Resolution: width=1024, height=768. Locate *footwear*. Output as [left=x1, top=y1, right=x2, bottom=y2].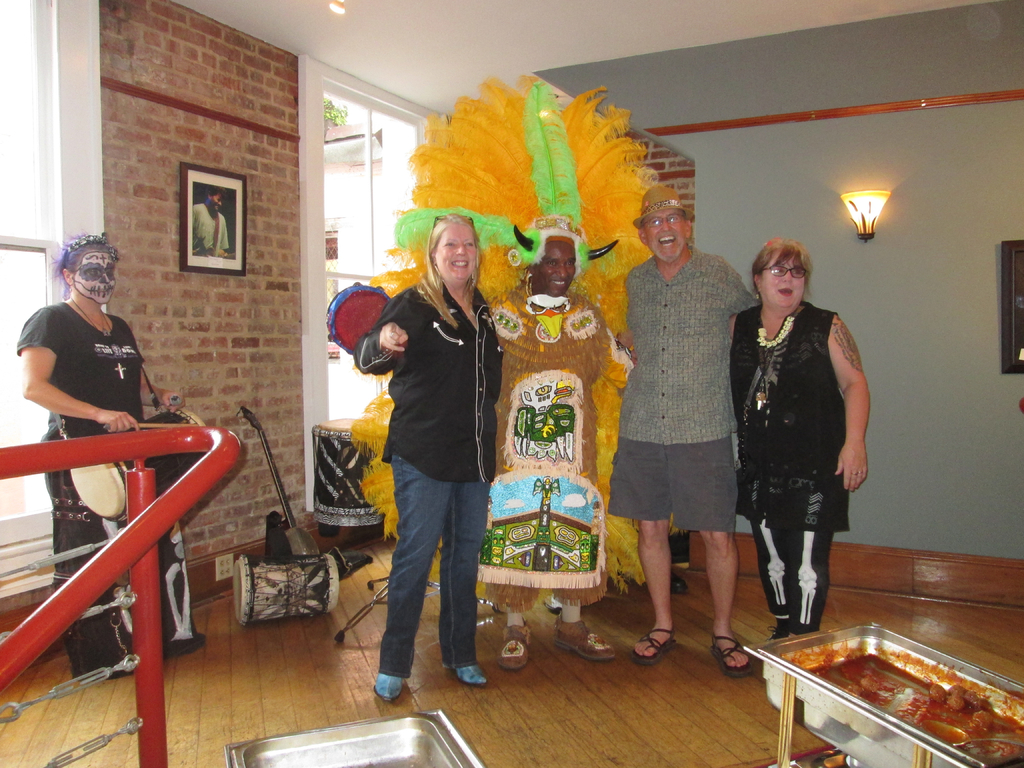
[left=499, top=616, right=528, bottom=668].
